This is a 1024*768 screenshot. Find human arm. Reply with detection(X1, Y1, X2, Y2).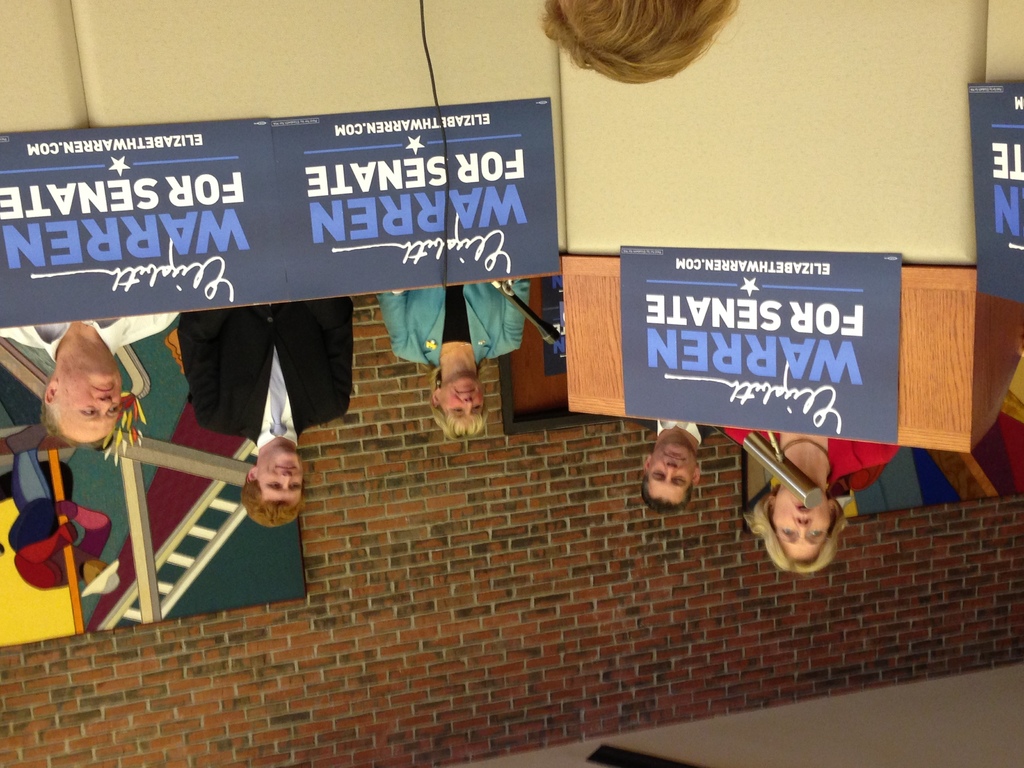
detection(307, 298, 352, 410).
